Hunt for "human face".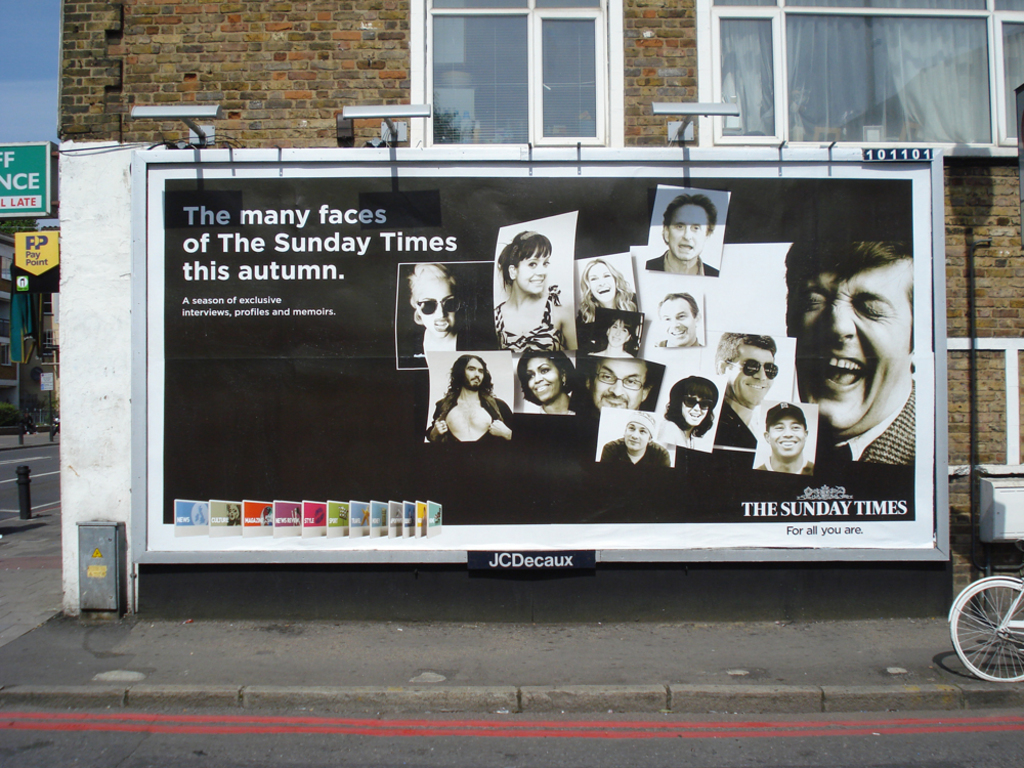
Hunted down at [622, 423, 649, 452].
